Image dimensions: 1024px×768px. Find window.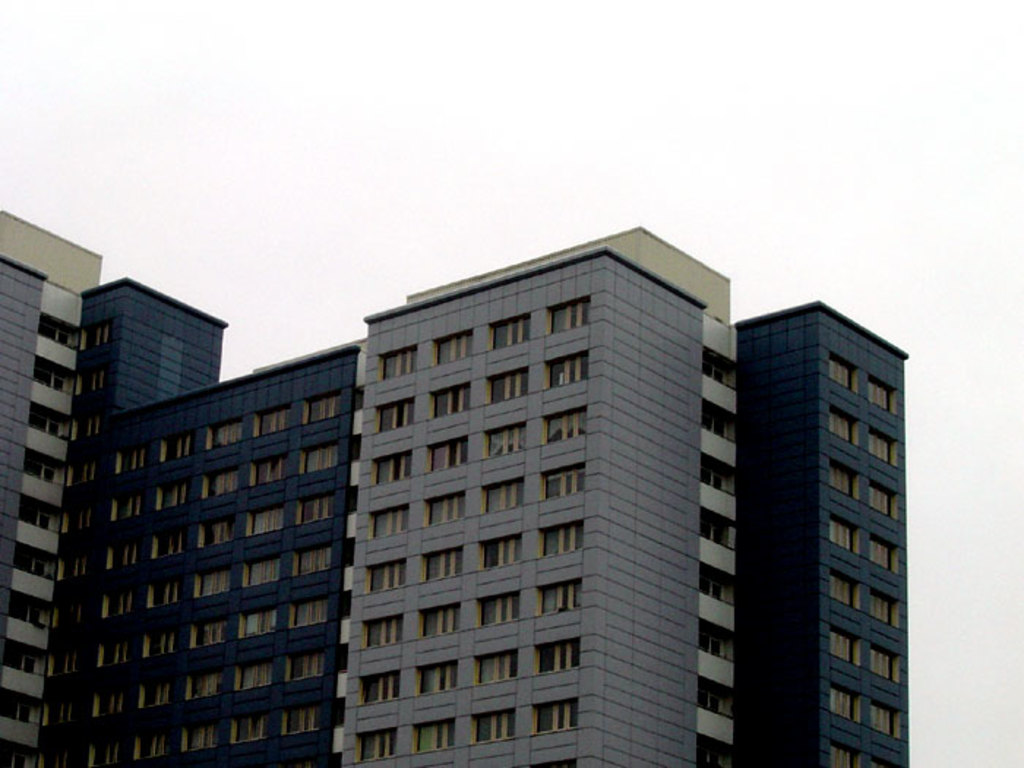
box=[432, 446, 462, 480].
